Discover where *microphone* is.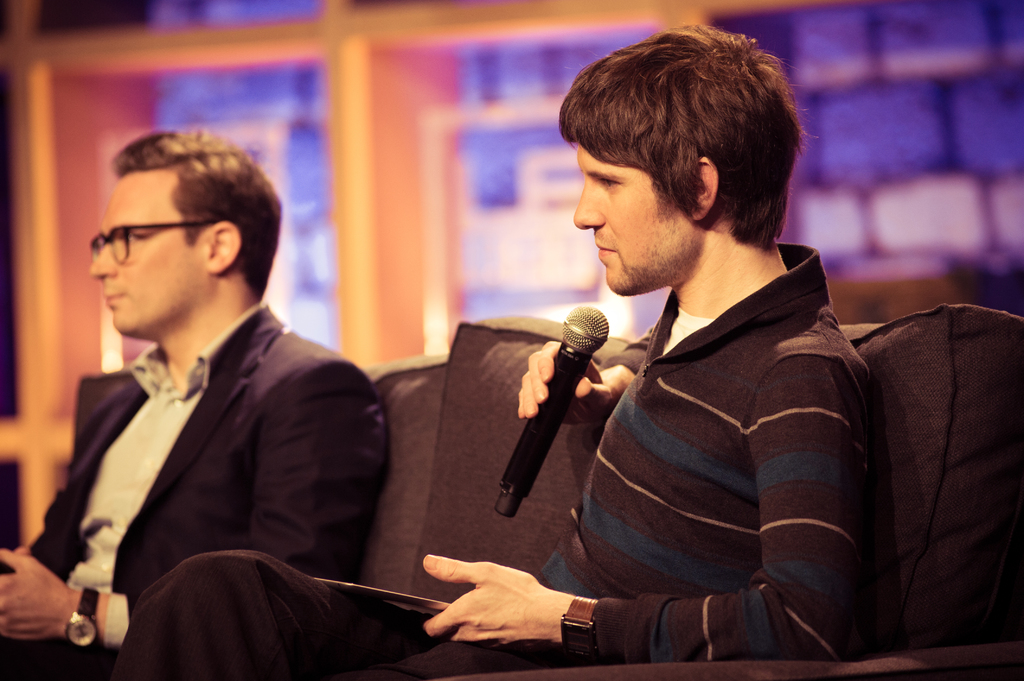
Discovered at 502, 308, 627, 515.
